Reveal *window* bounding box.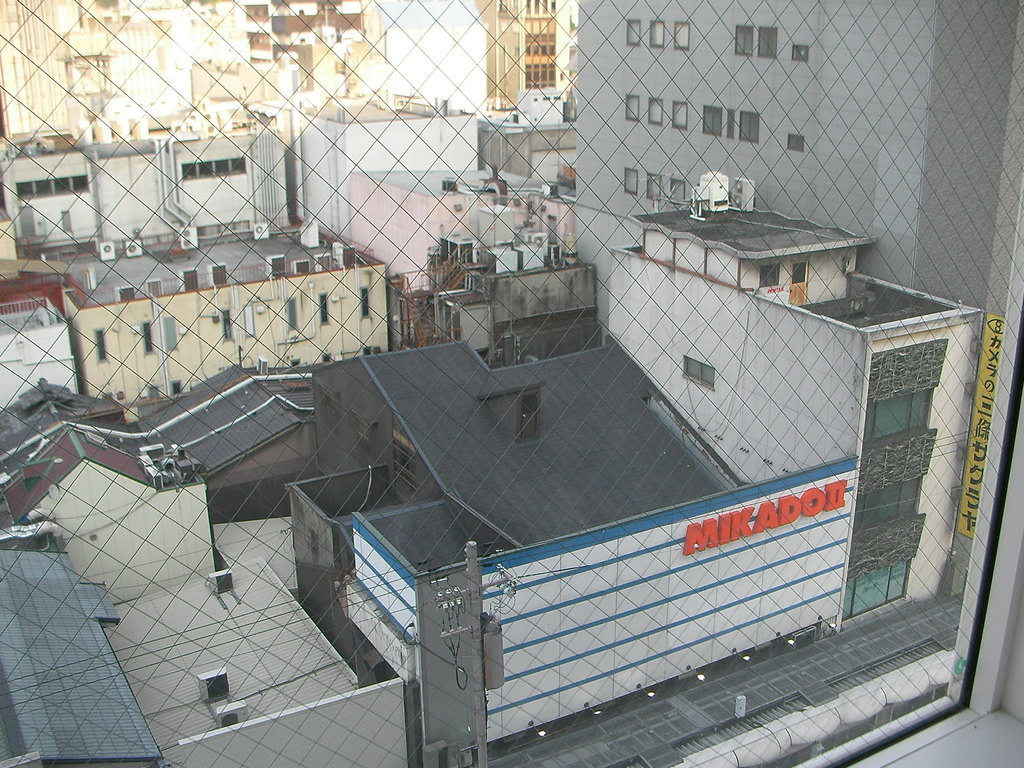
Revealed: locate(788, 136, 804, 153).
